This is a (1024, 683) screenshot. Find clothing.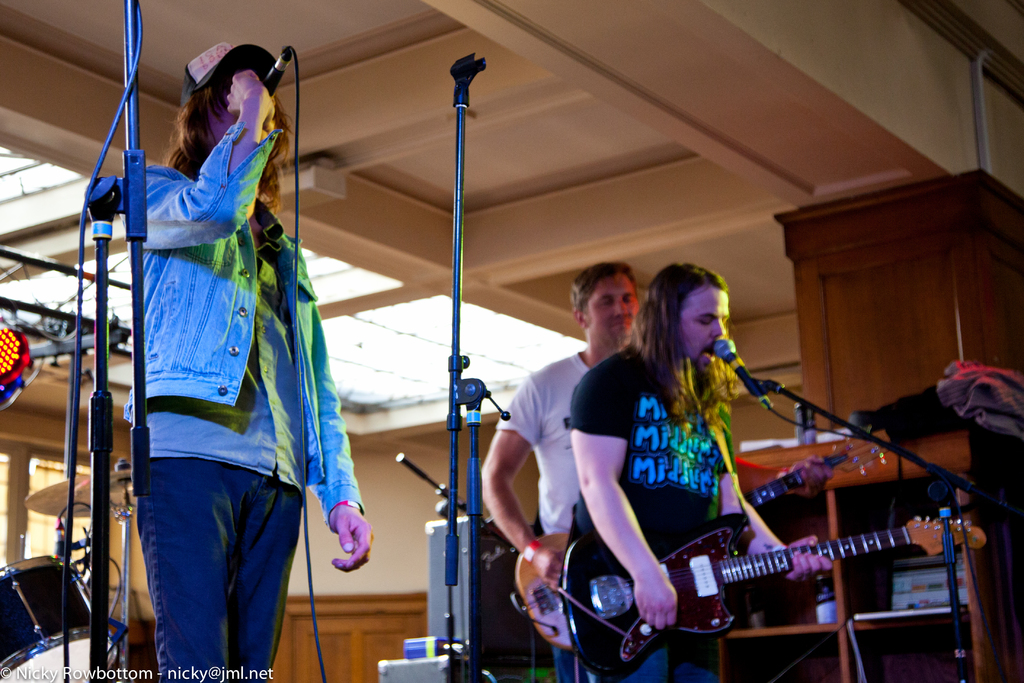
Bounding box: bbox(122, 121, 359, 682).
